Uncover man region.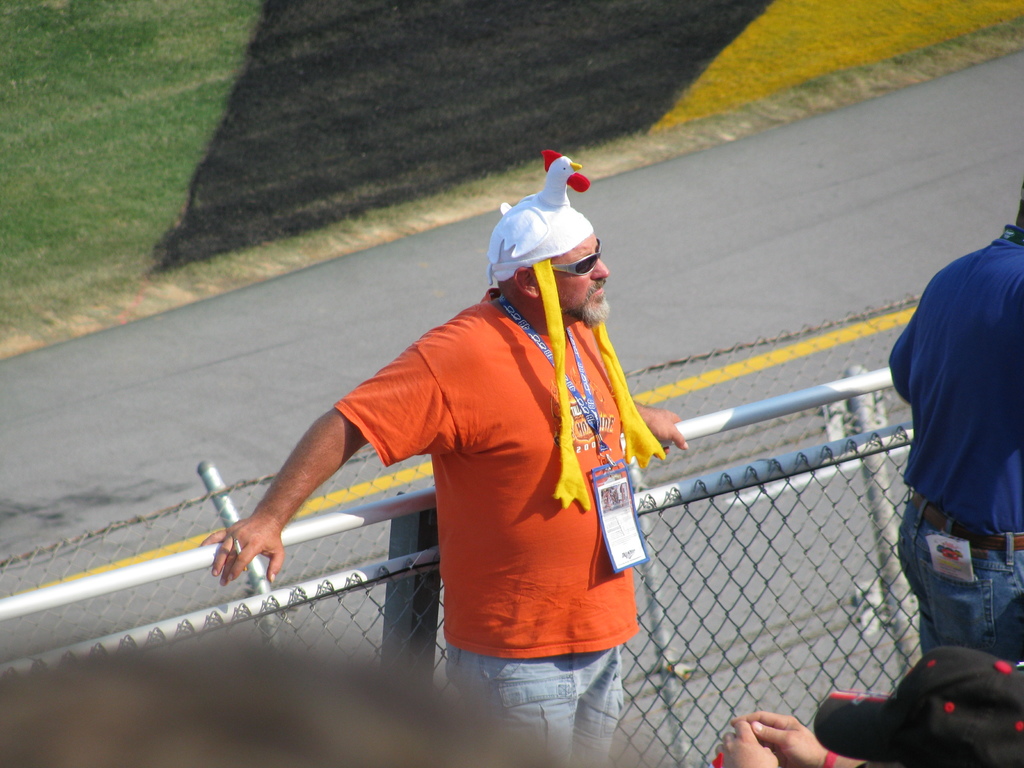
Uncovered: 196,195,684,762.
